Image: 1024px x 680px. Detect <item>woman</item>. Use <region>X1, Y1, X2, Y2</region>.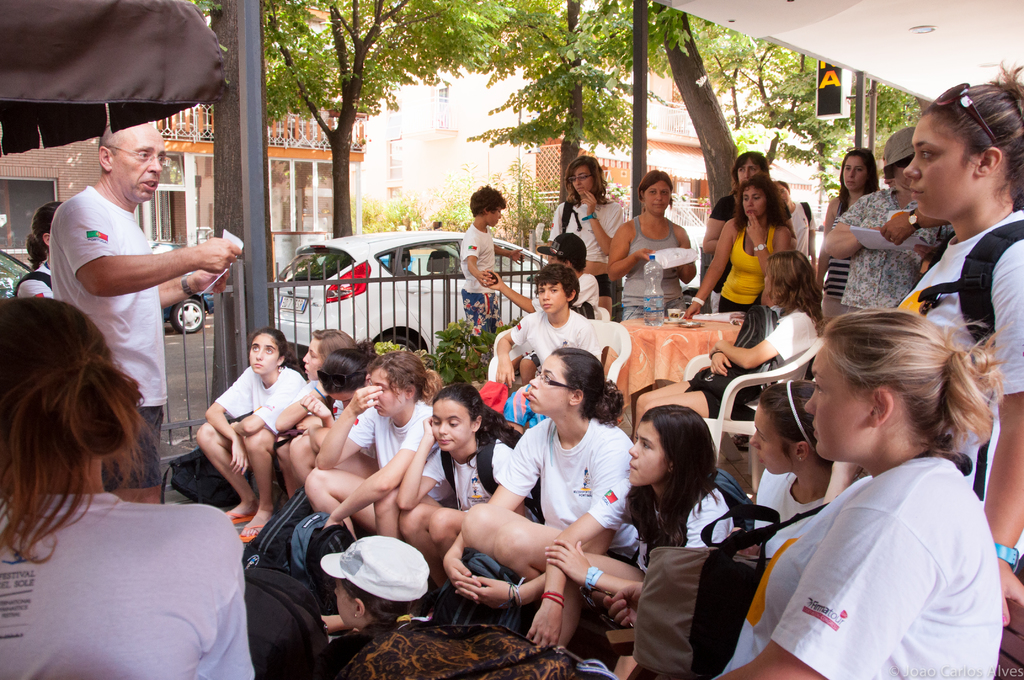
<region>684, 170, 800, 320</region>.
